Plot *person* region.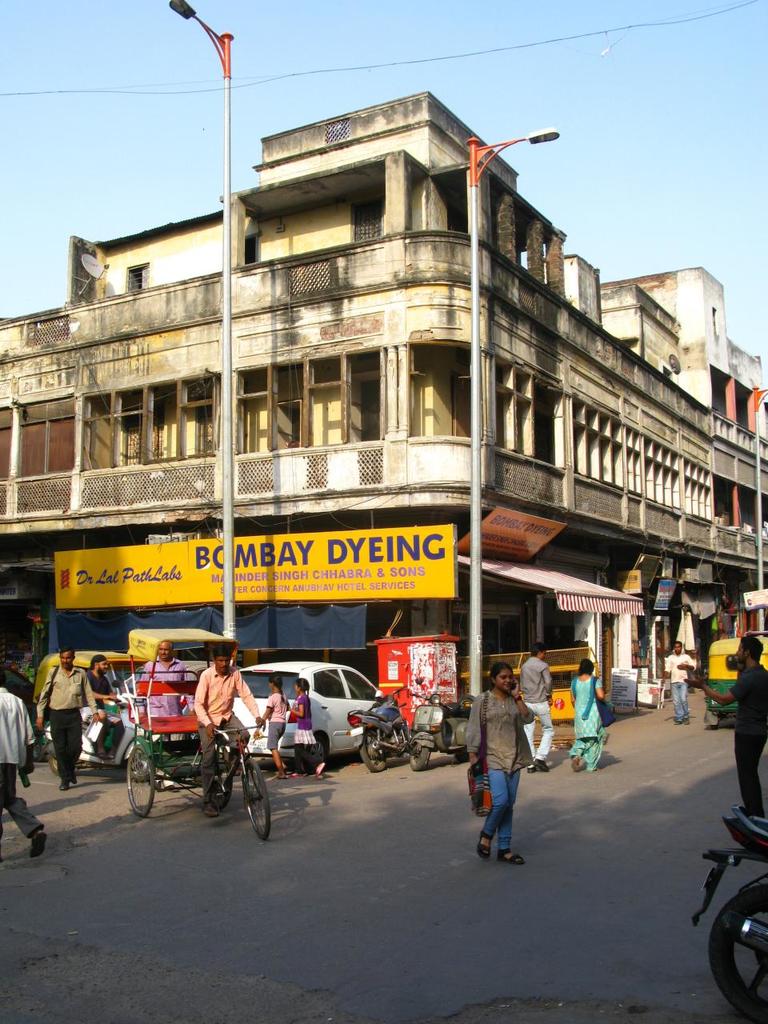
Plotted at bbox=[0, 671, 66, 858].
